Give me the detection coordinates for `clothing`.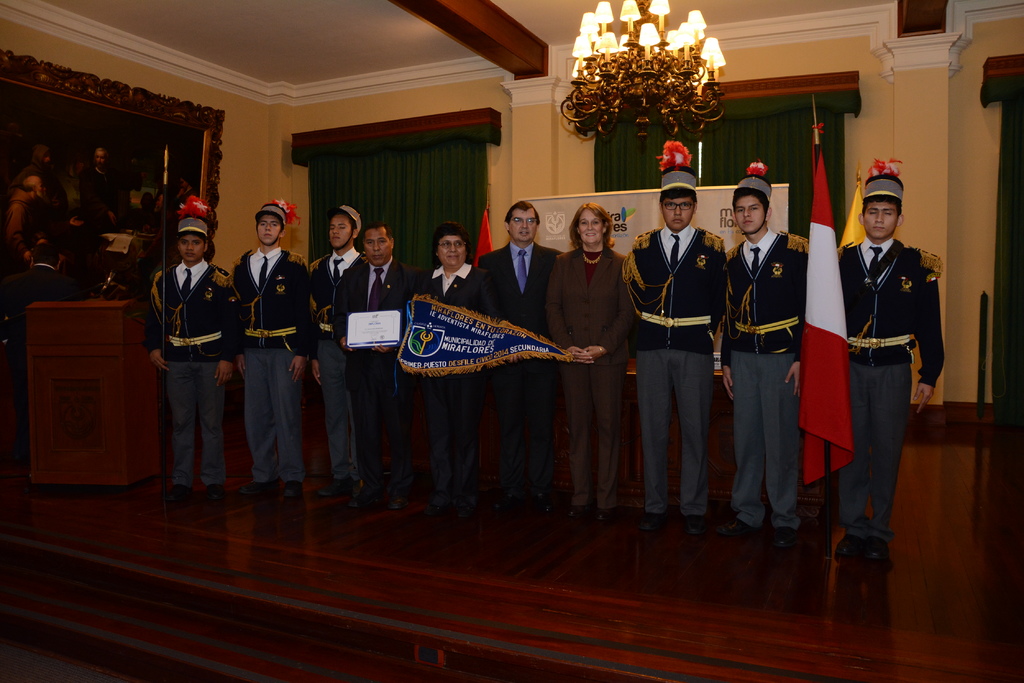
383:259:487:482.
